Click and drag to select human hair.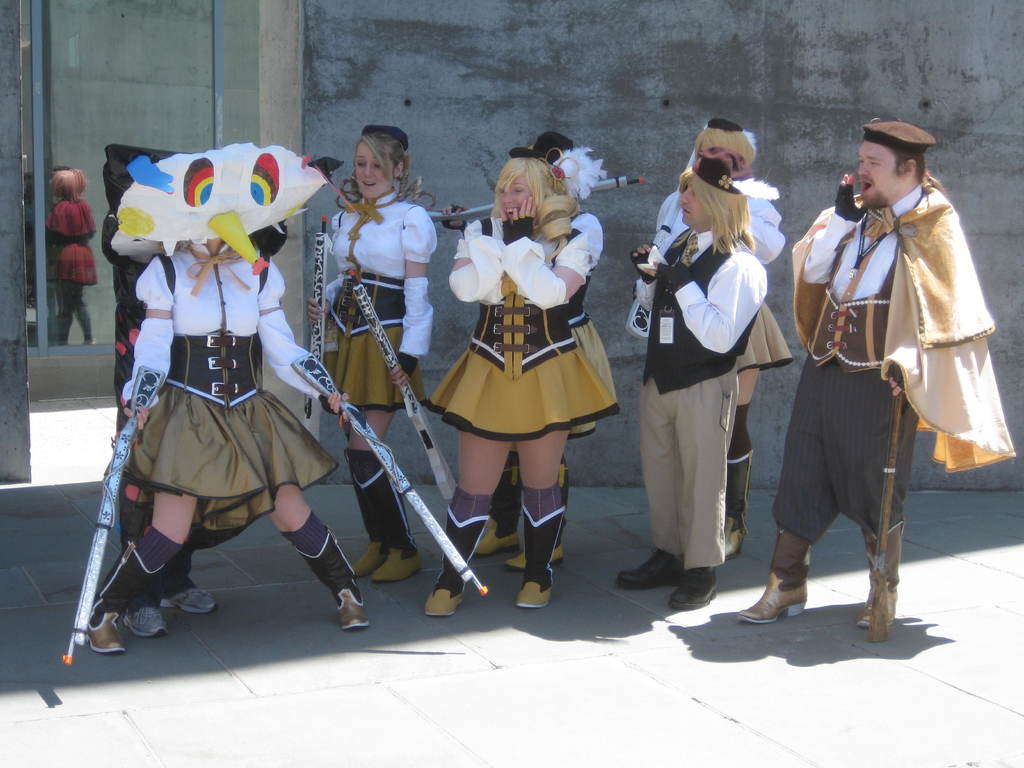
Selection: BBox(358, 132, 411, 191).
